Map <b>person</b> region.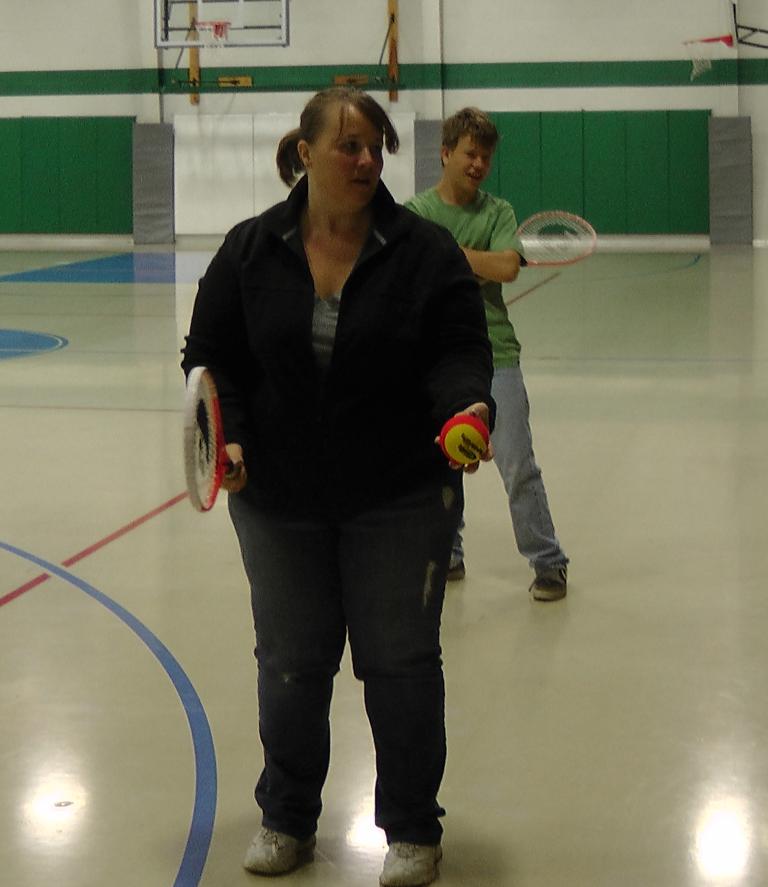
Mapped to x1=399 y1=109 x2=571 y2=600.
